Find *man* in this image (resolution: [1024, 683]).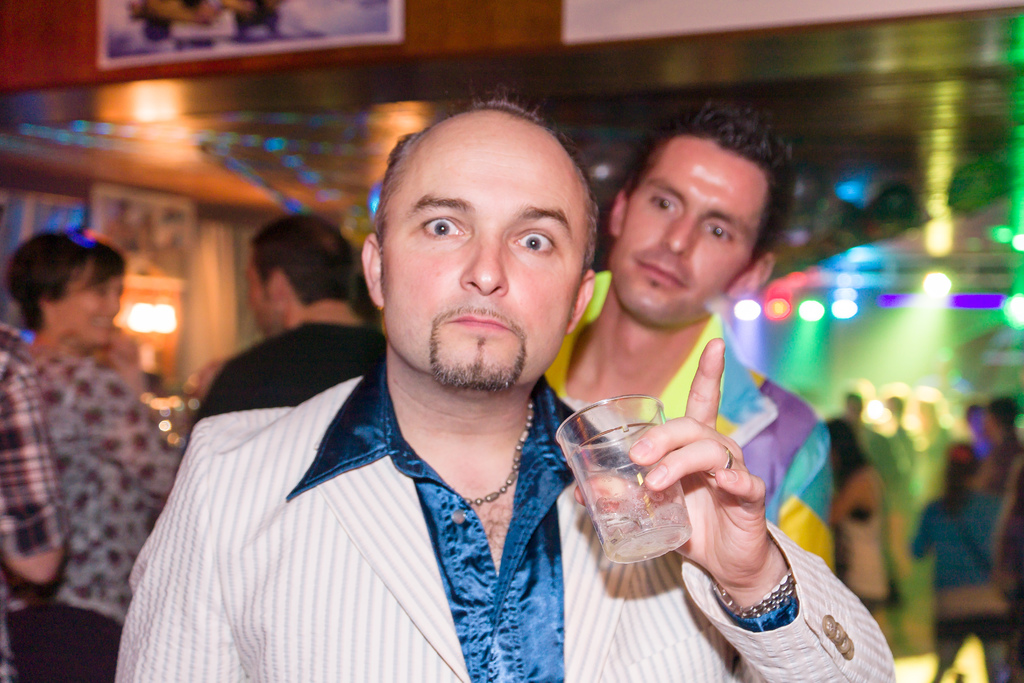
x1=136, y1=110, x2=670, y2=668.
